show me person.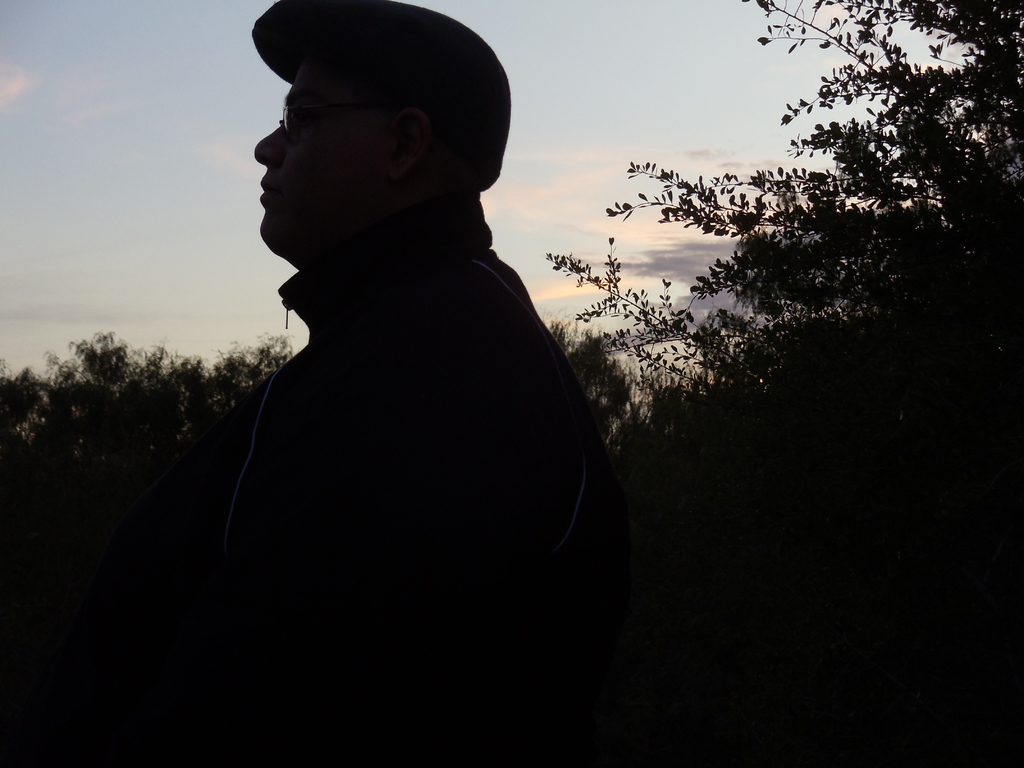
person is here: box=[194, 0, 611, 767].
